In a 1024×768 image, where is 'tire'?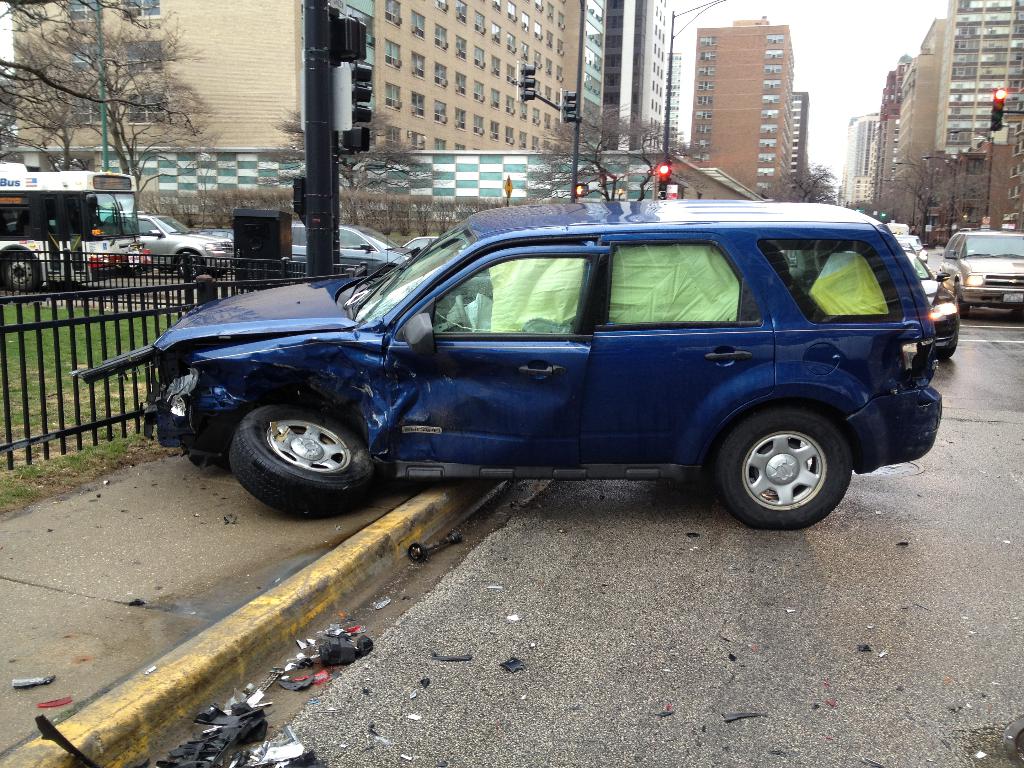
locate(1, 251, 40, 288).
